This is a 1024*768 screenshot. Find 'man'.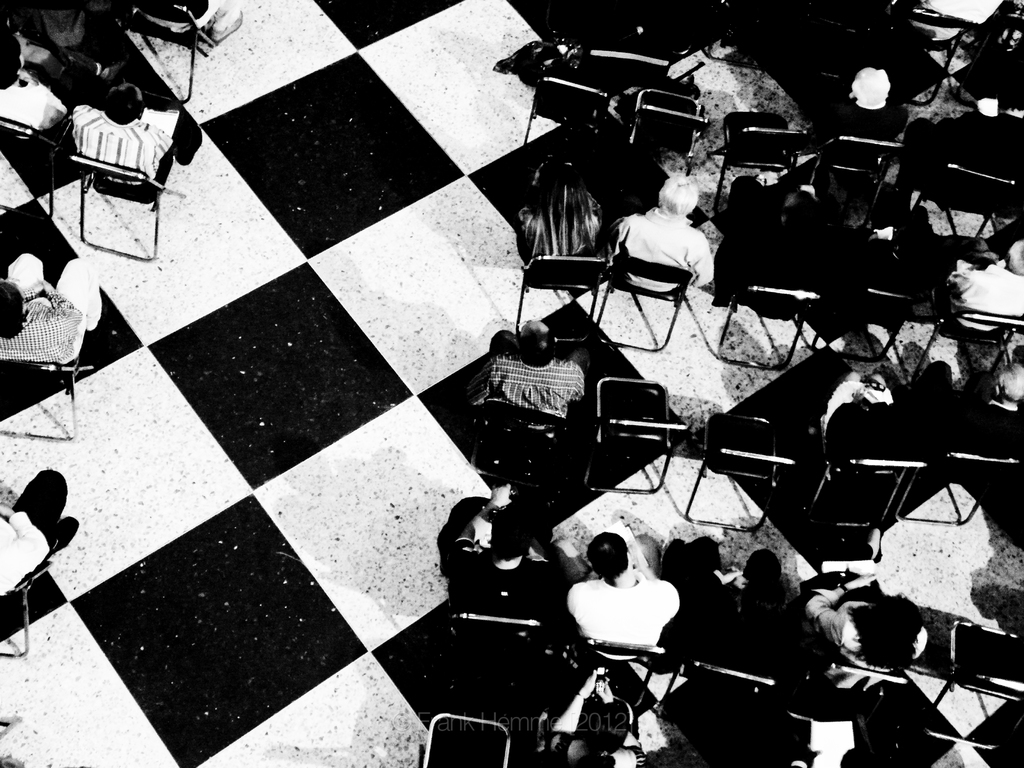
Bounding box: <box>605,166,731,317</box>.
